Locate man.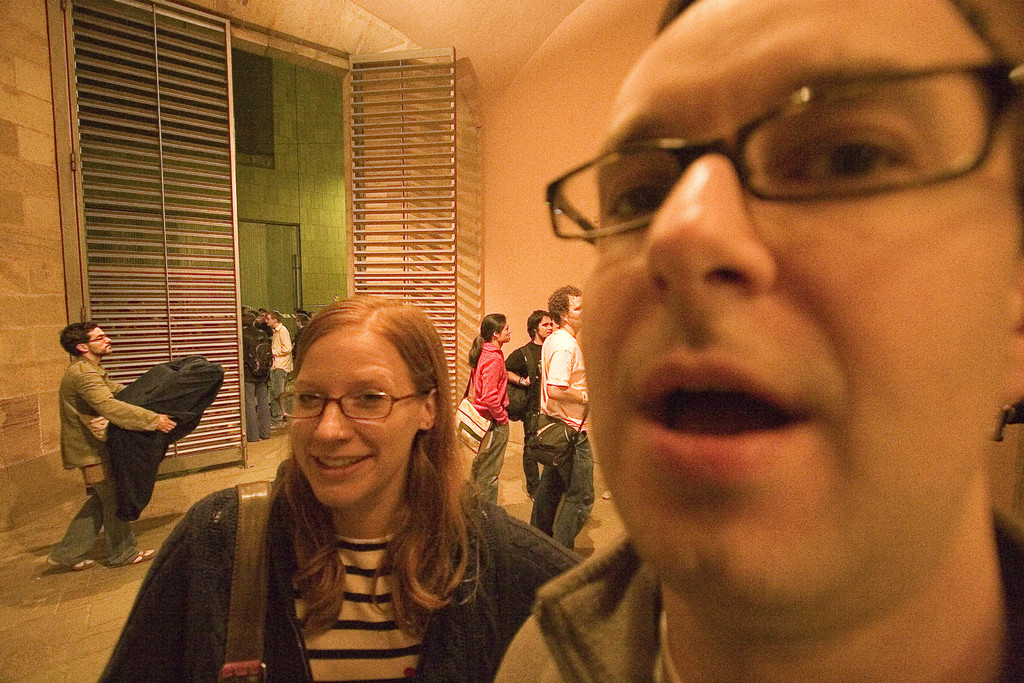
Bounding box: [45,318,177,566].
